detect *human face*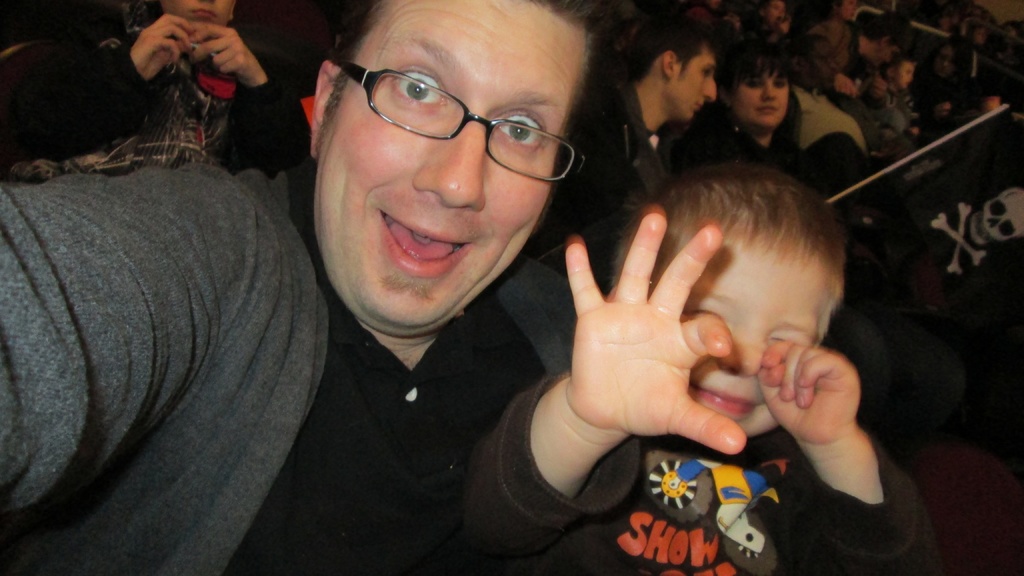
x1=317, y1=0, x2=587, y2=342
